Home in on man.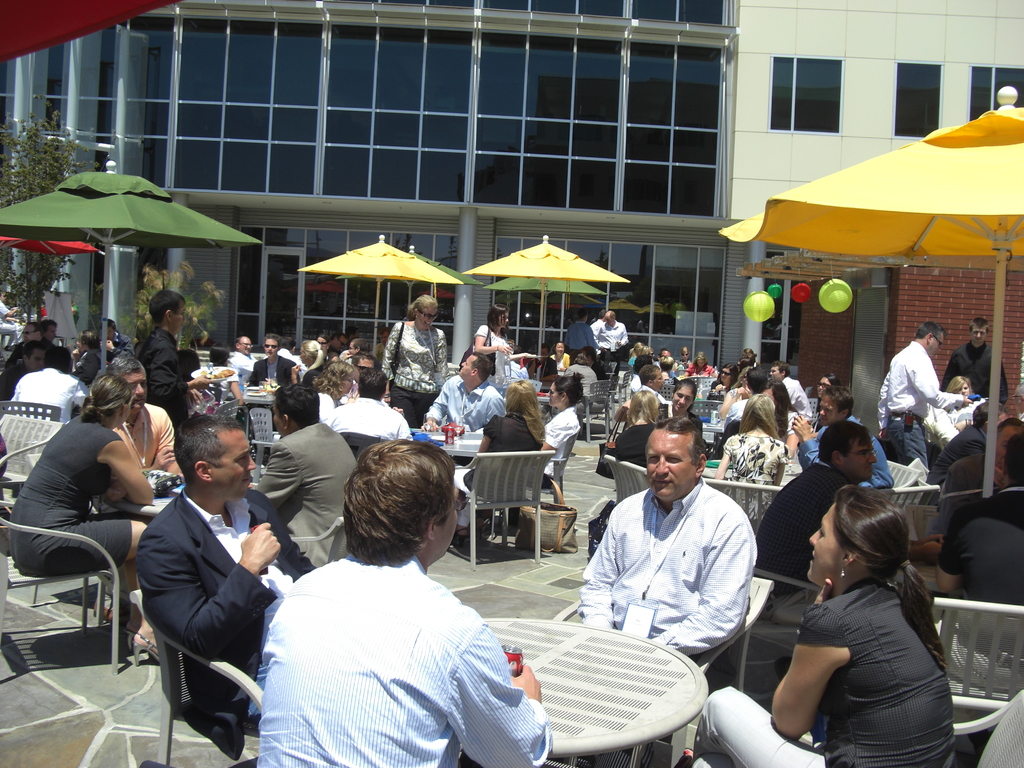
Homed in at [x1=100, y1=319, x2=134, y2=364].
